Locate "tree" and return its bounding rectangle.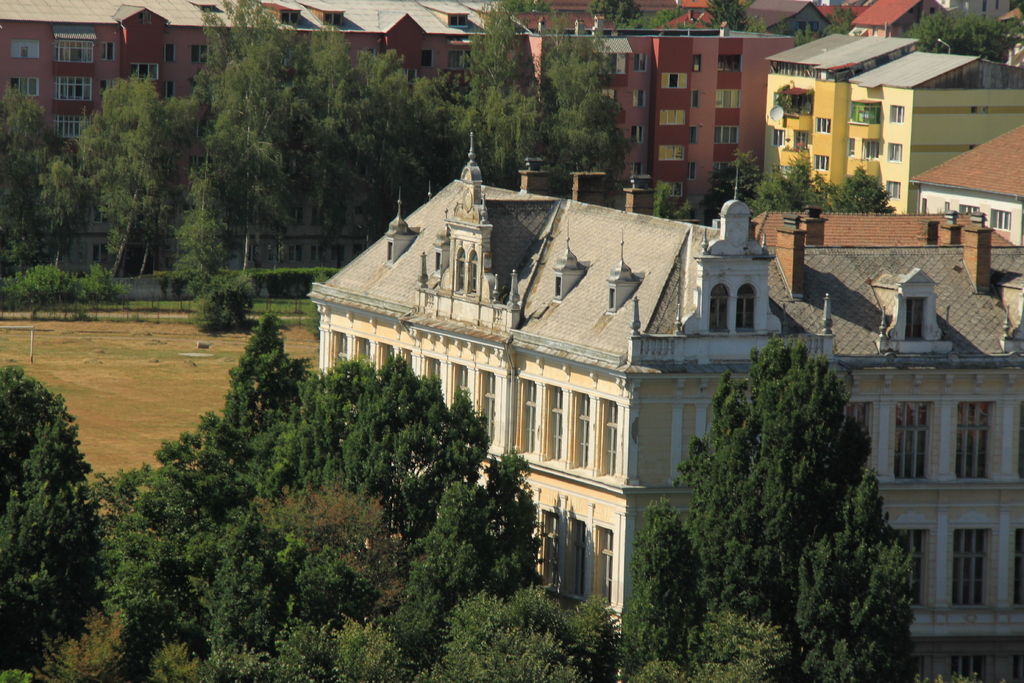
{"left": 584, "top": 0, "right": 646, "bottom": 38}.
